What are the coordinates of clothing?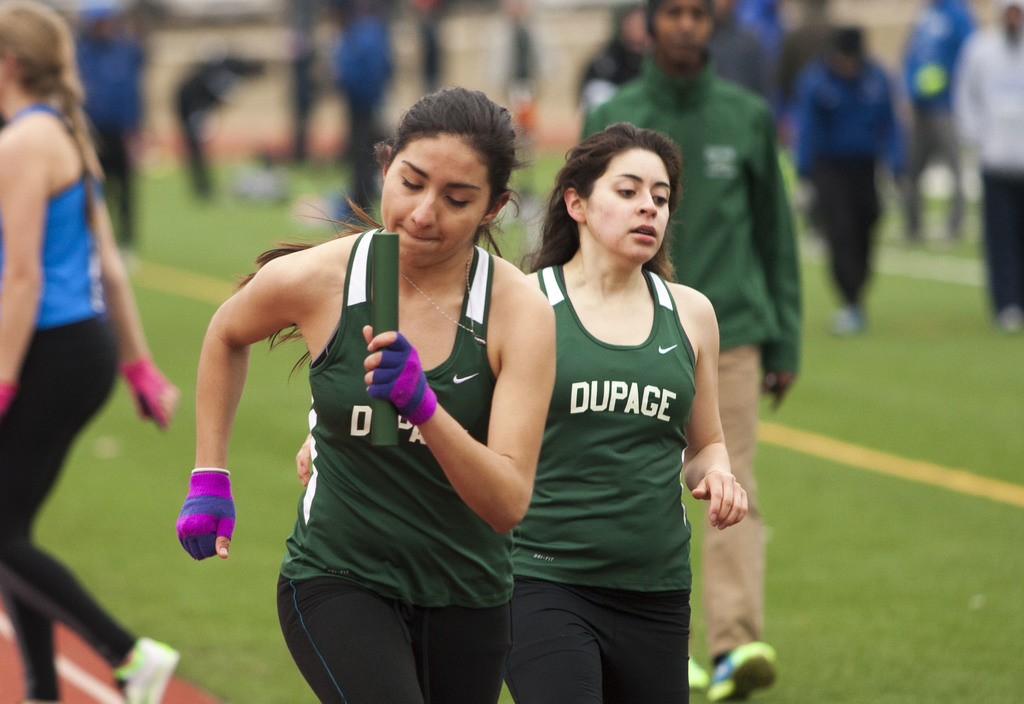
<box>582,40,814,639</box>.
